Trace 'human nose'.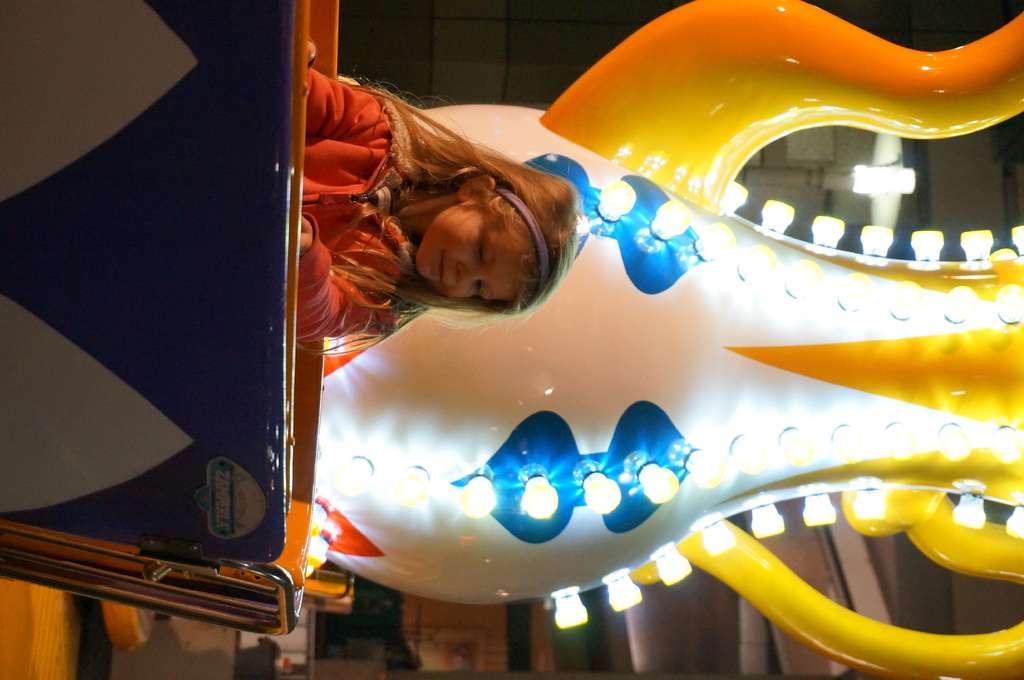
Traced to box(455, 260, 481, 285).
